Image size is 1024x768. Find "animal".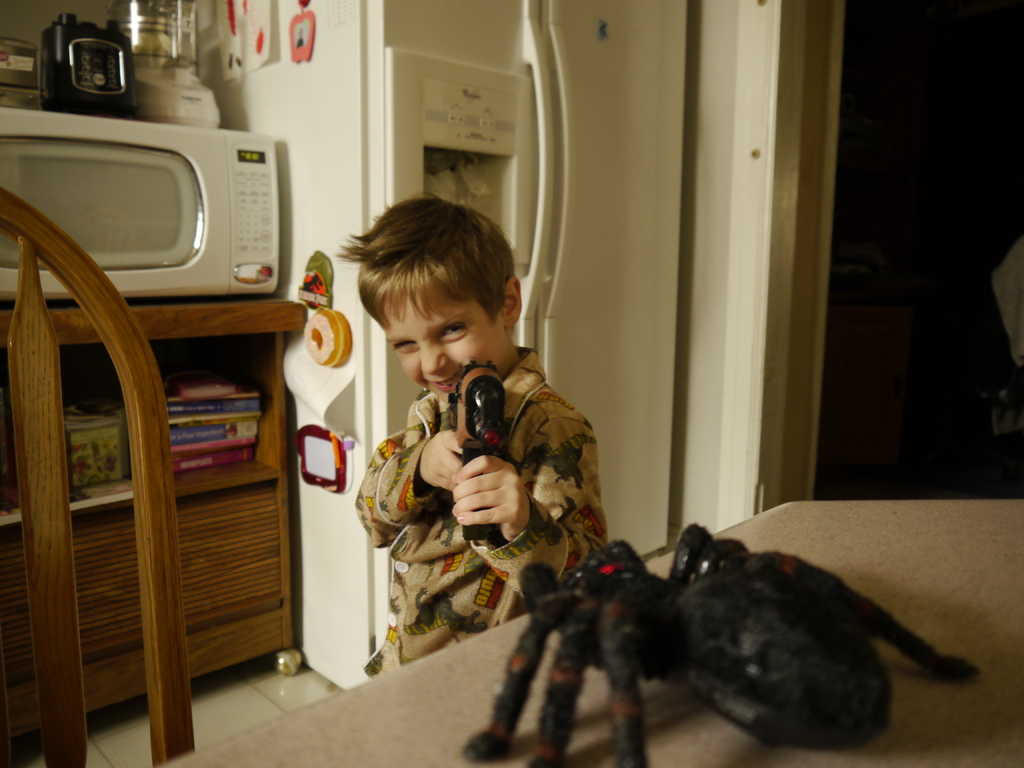
[464, 538, 980, 767].
